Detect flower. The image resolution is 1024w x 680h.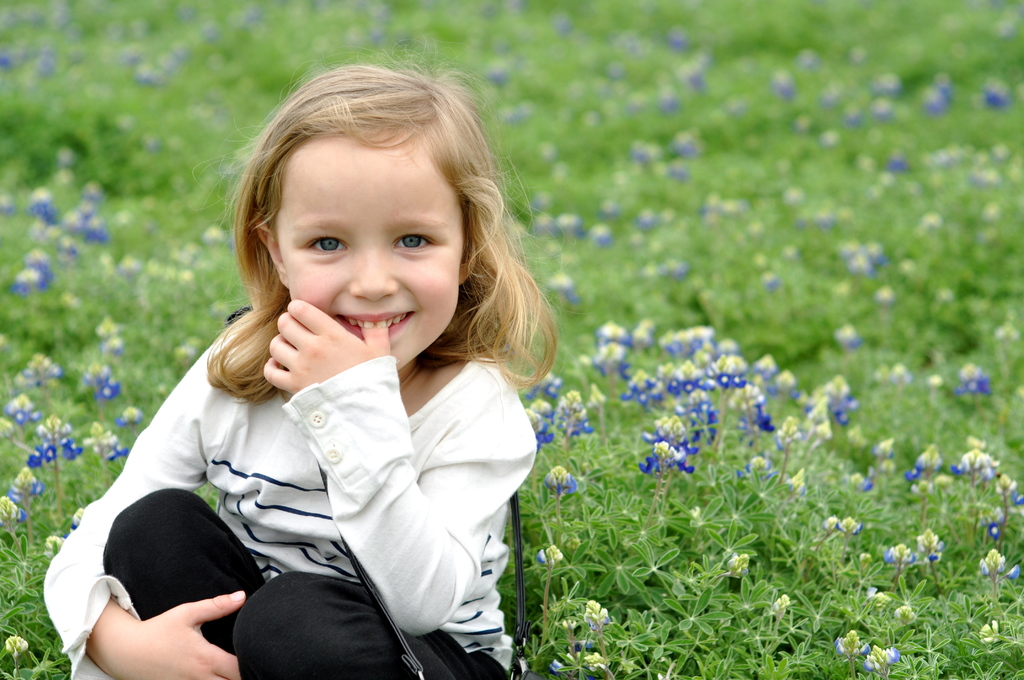
x1=875, y1=432, x2=897, y2=460.
